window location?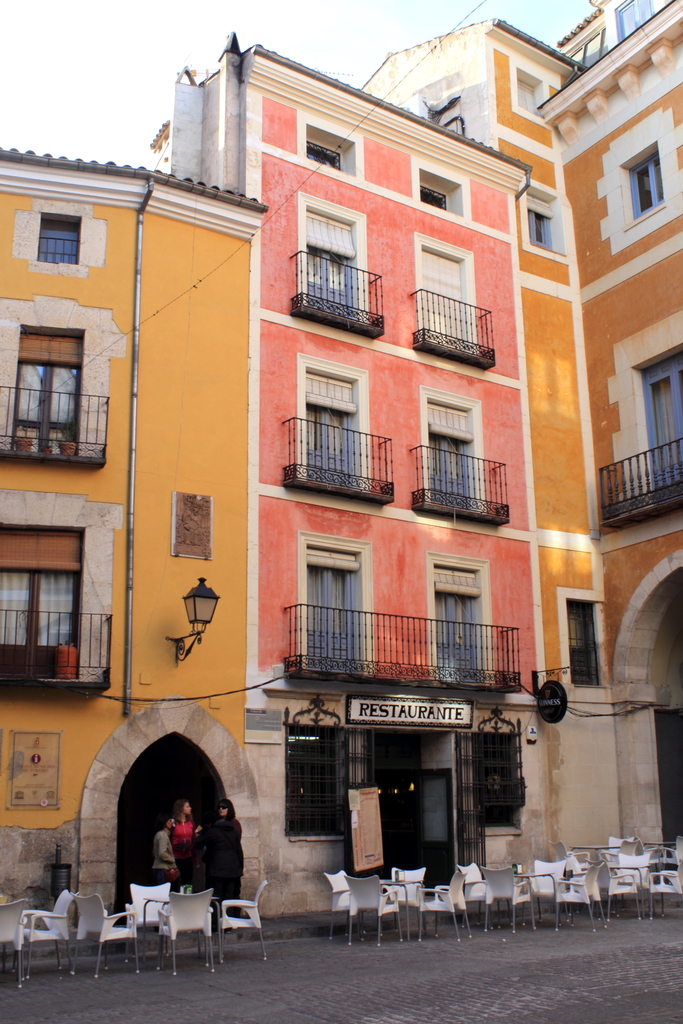
[509, 64, 545, 129]
